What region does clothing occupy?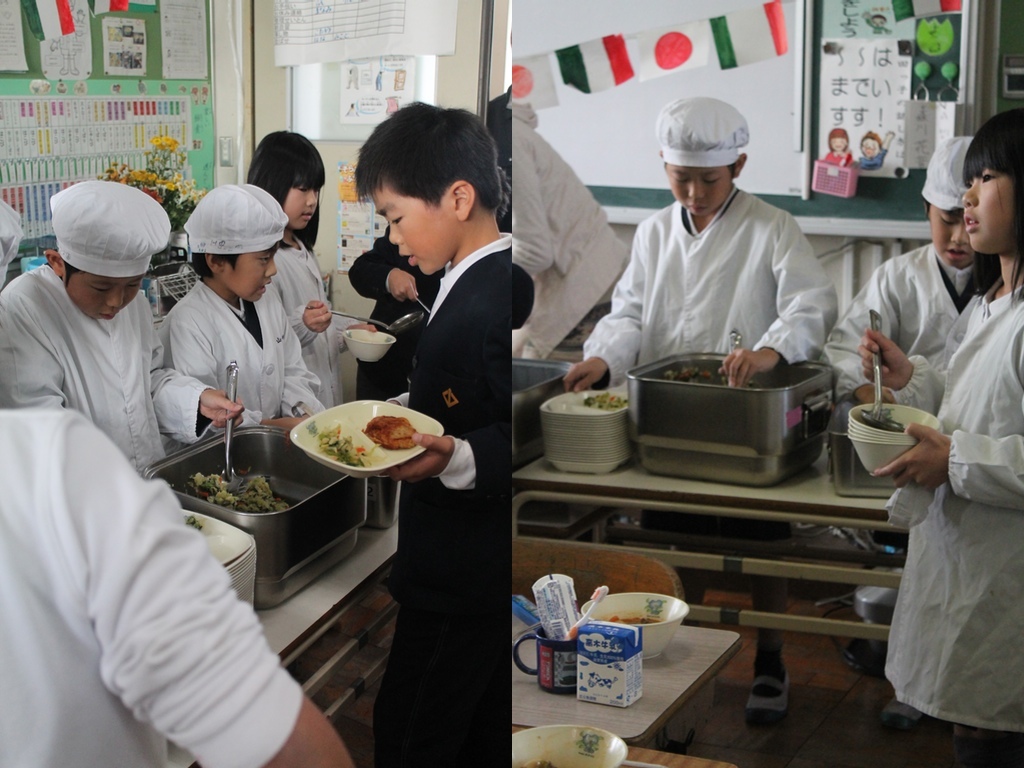
locate(268, 230, 360, 410).
